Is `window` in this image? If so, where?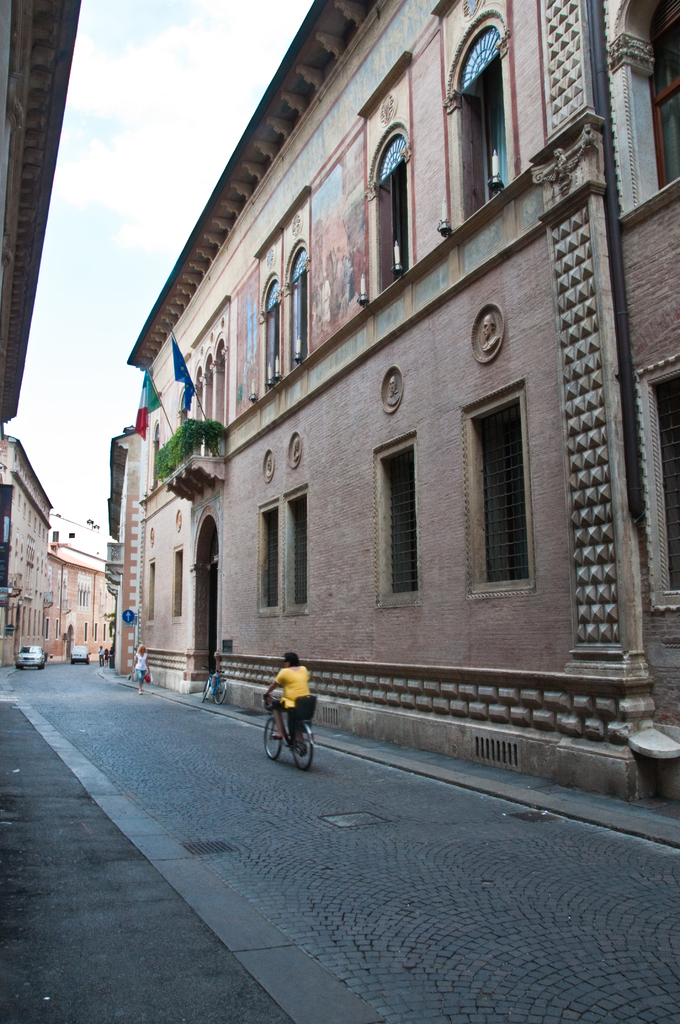
Yes, at locate(149, 420, 159, 488).
